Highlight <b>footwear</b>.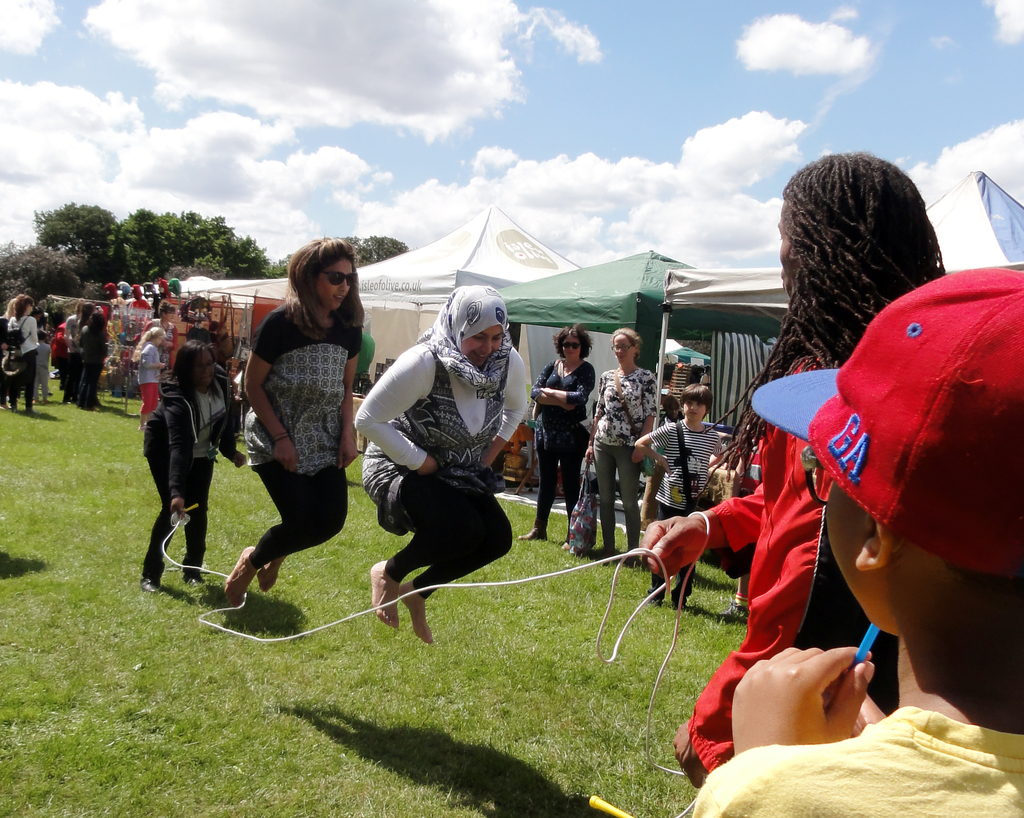
Highlighted region: rect(138, 577, 158, 593).
